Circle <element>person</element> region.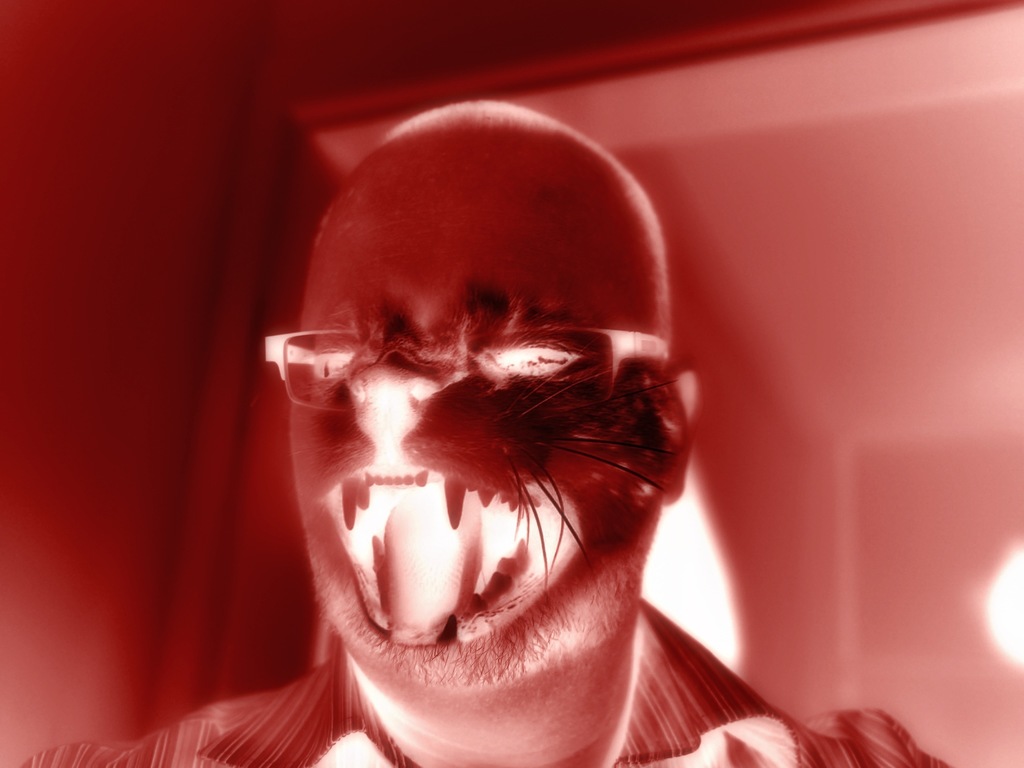
Region: pyautogui.locateOnScreen(22, 97, 950, 767).
